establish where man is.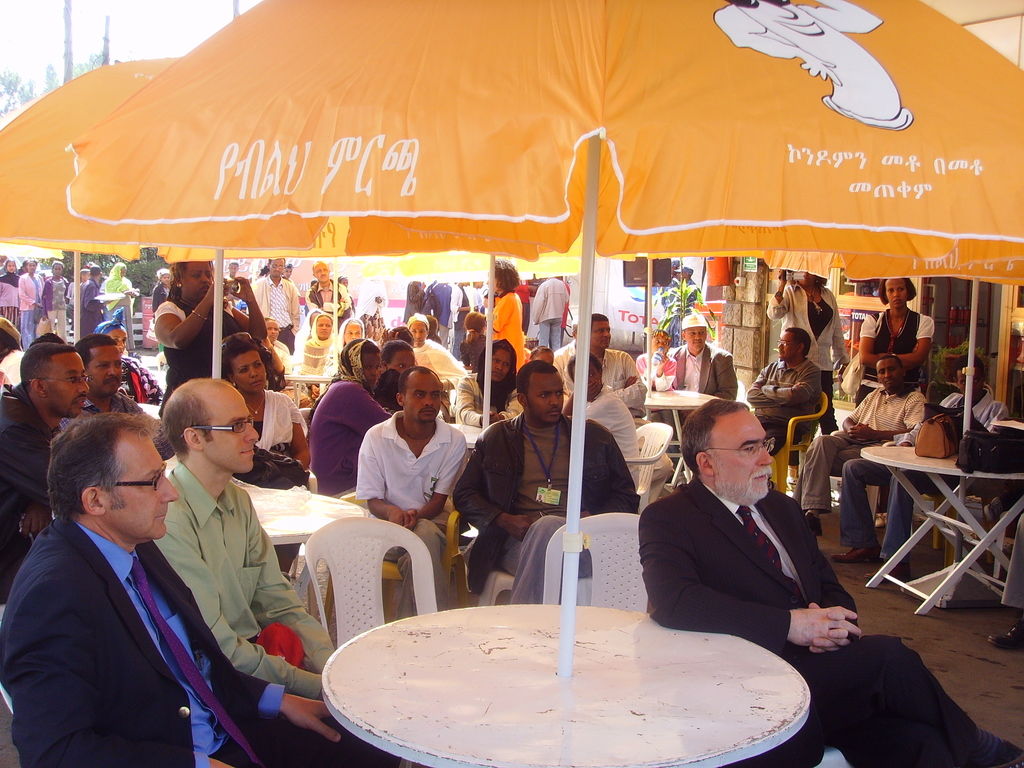
Established at x1=630, y1=401, x2=1023, y2=767.
